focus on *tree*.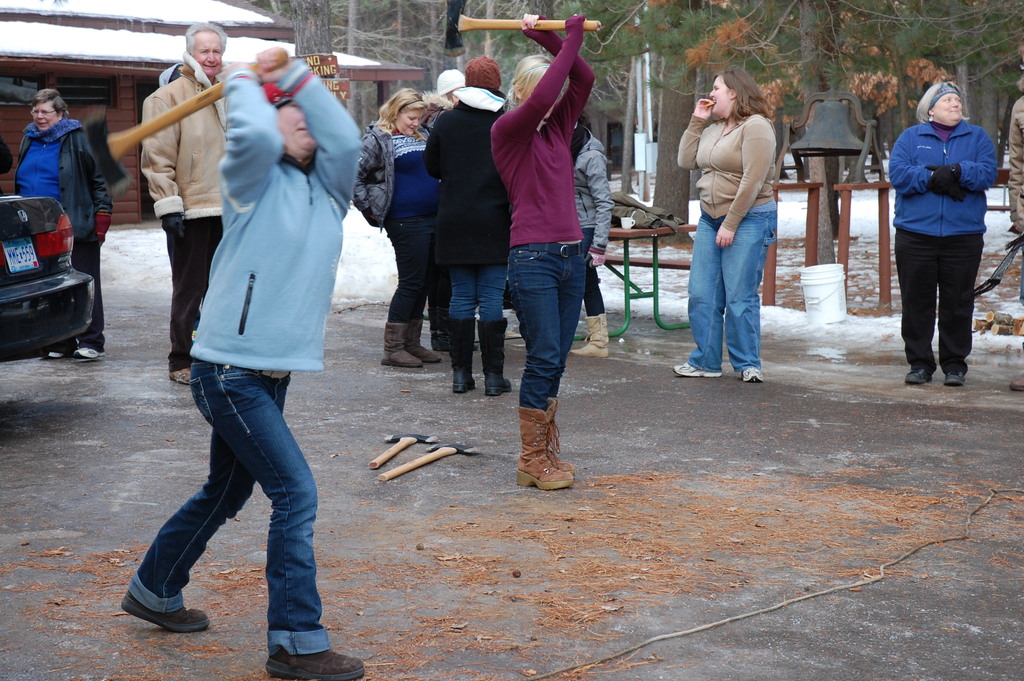
Focused at 296,0,652,140.
